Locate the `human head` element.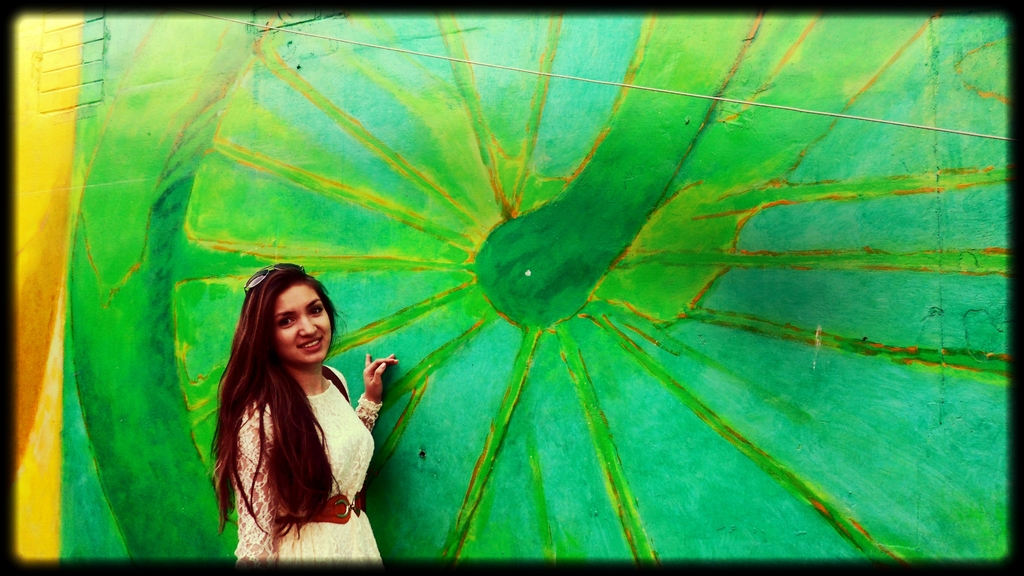
Element bbox: locate(238, 266, 328, 374).
